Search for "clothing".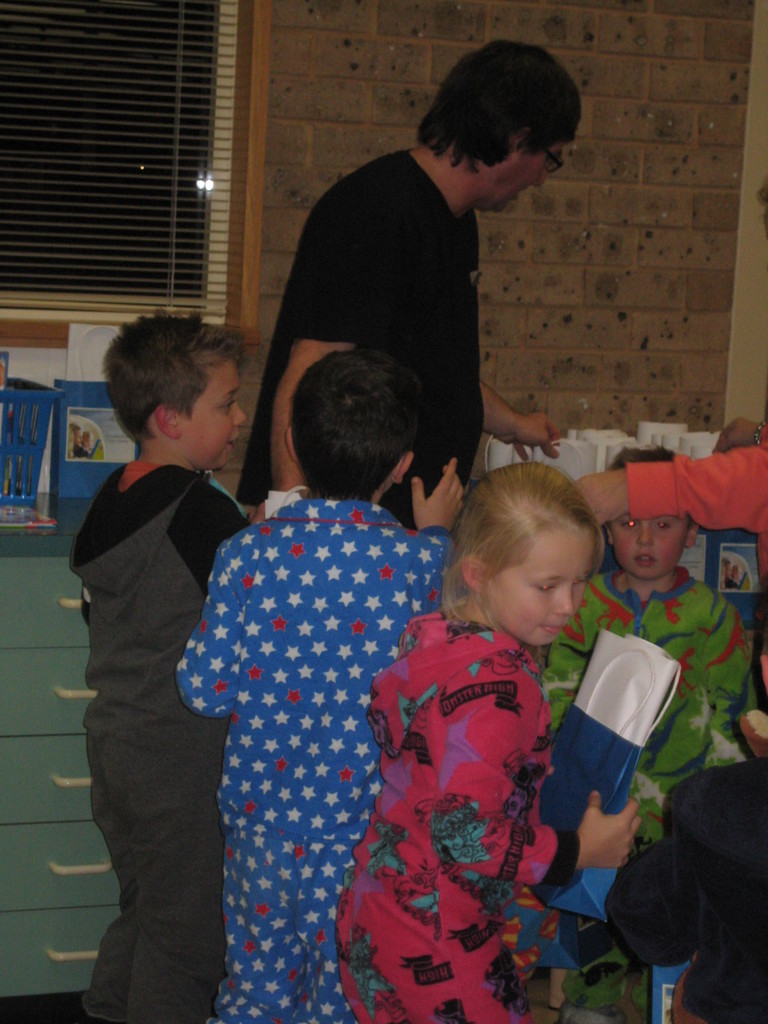
Found at <region>69, 463, 251, 1023</region>.
